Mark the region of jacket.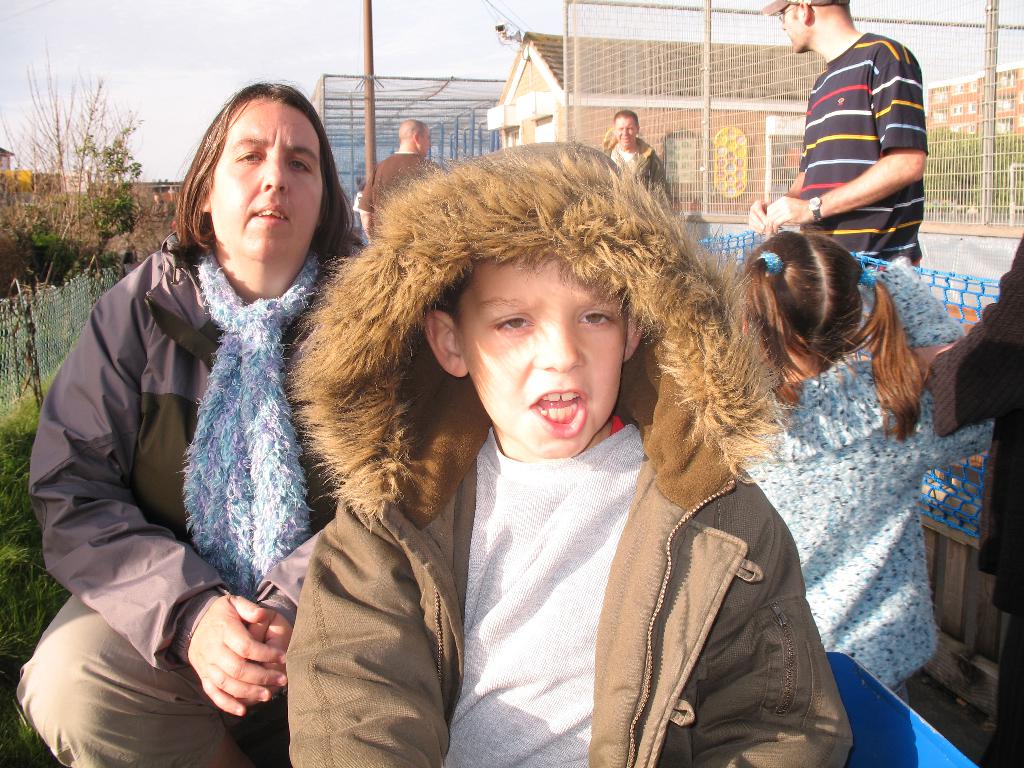
Region: (242,153,856,765).
